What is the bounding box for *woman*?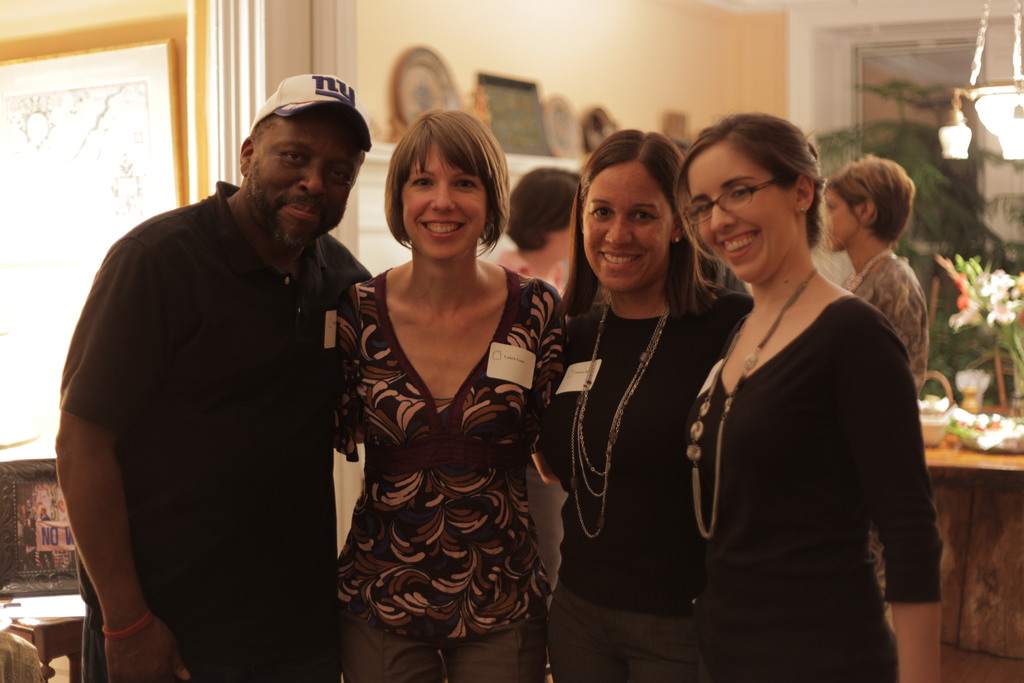
<box>609,102,975,682</box>.
